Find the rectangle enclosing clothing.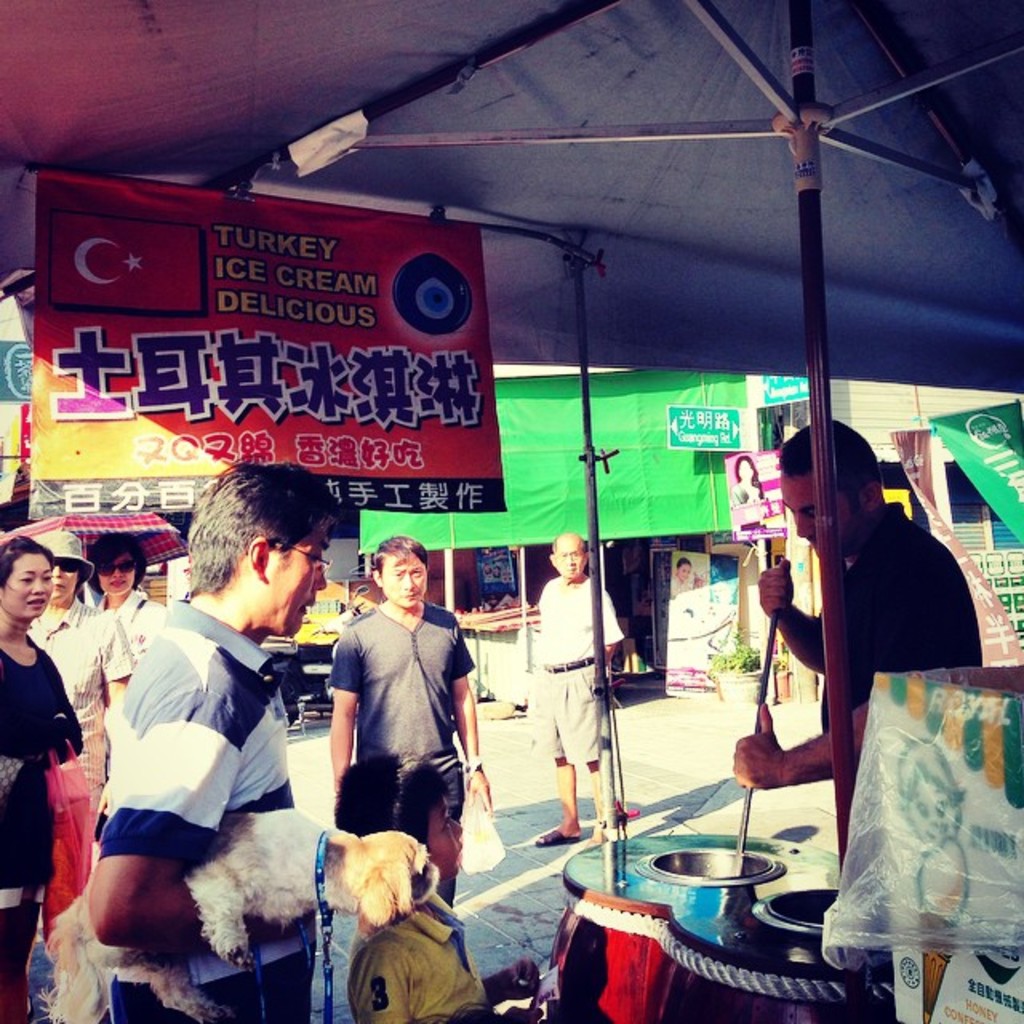
crop(86, 584, 170, 666).
